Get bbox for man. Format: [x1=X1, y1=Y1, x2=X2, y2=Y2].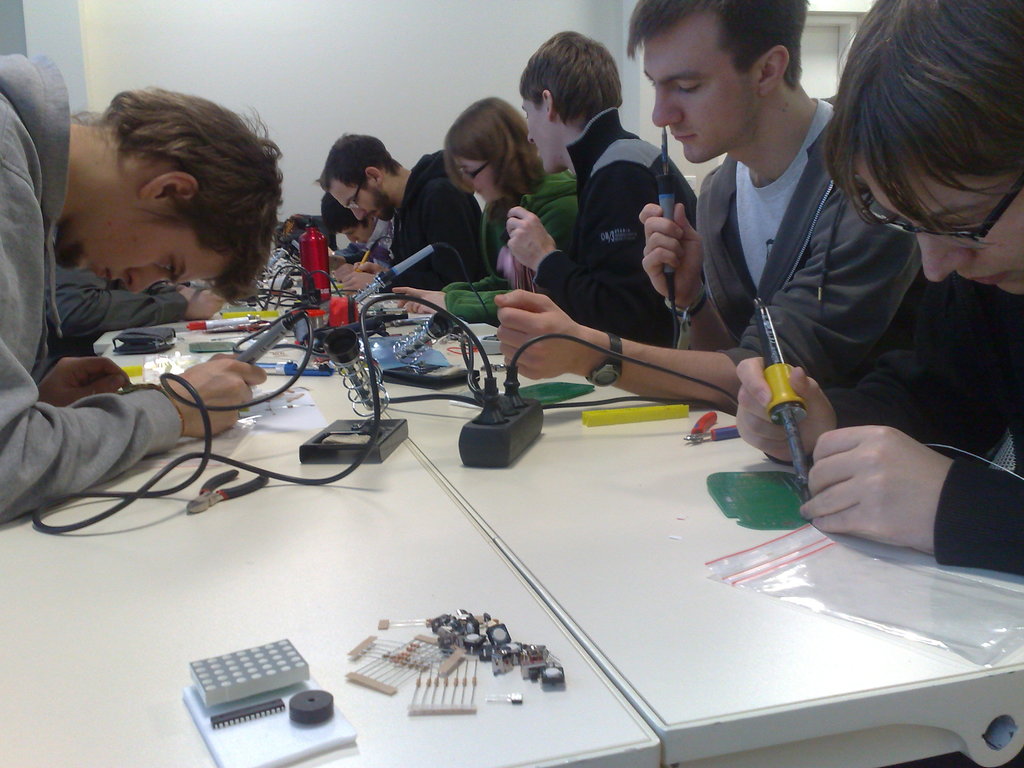
[x1=504, y1=26, x2=694, y2=352].
